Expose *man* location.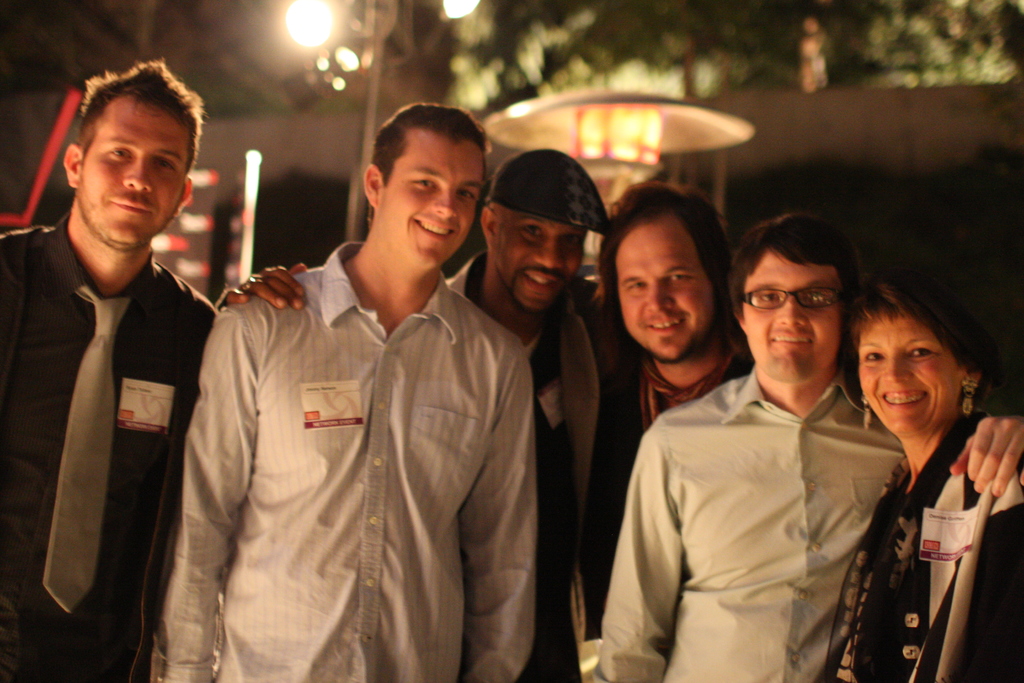
Exposed at [x1=0, y1=55, x2=227, y2=682].
